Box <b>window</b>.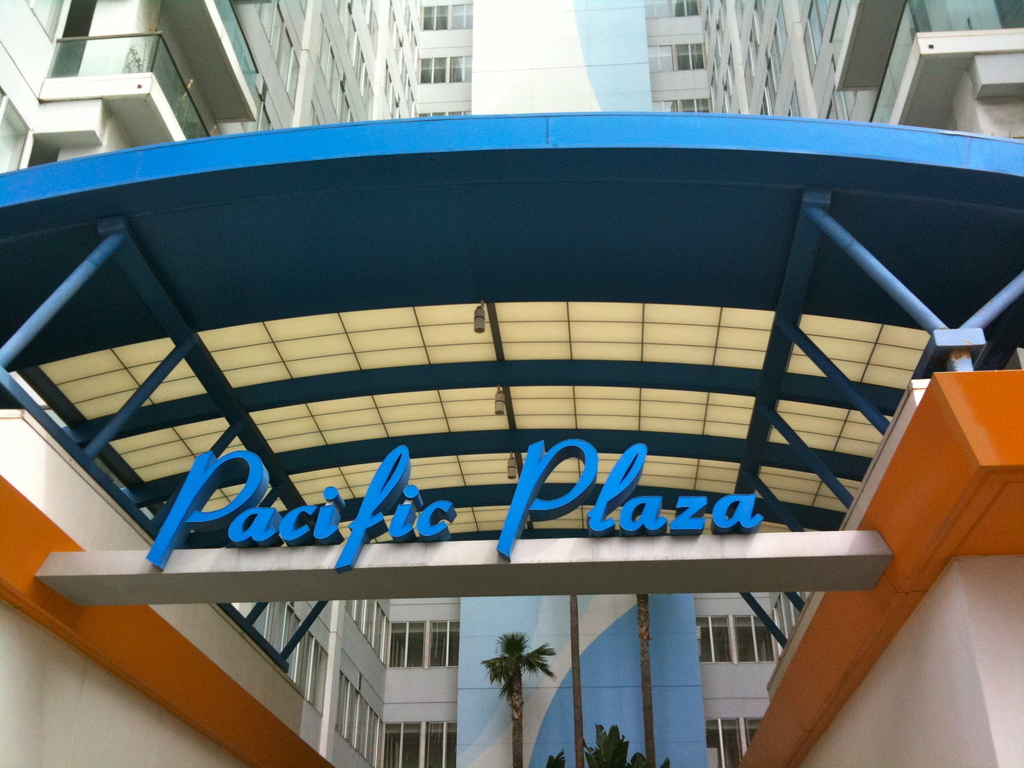
bbox(350, 591, 391, 665).
